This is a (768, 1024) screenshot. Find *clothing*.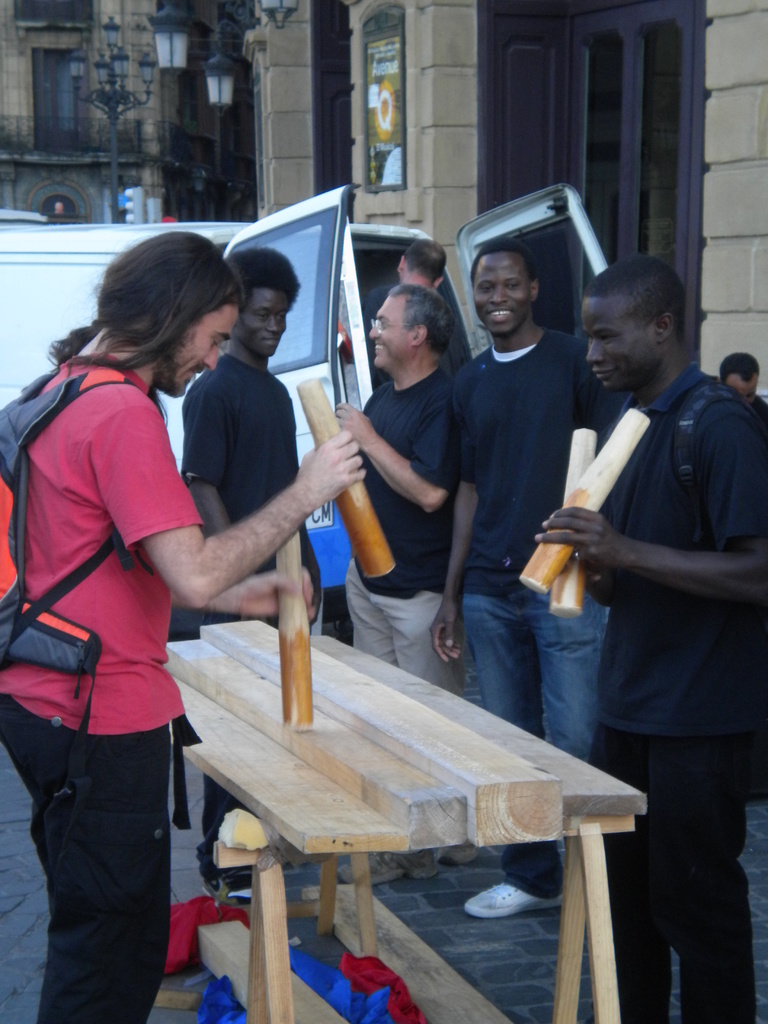
Bounding box: bbox(17, 281, 236, 964).
